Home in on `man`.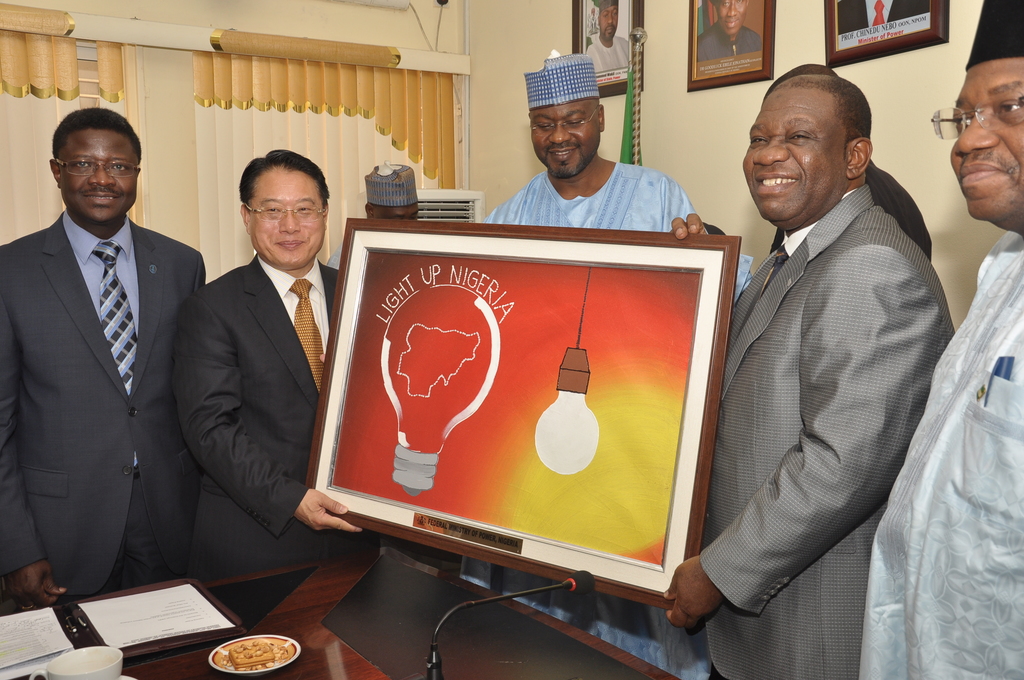
Homed in at select_region(697, 0, 763, 64).
